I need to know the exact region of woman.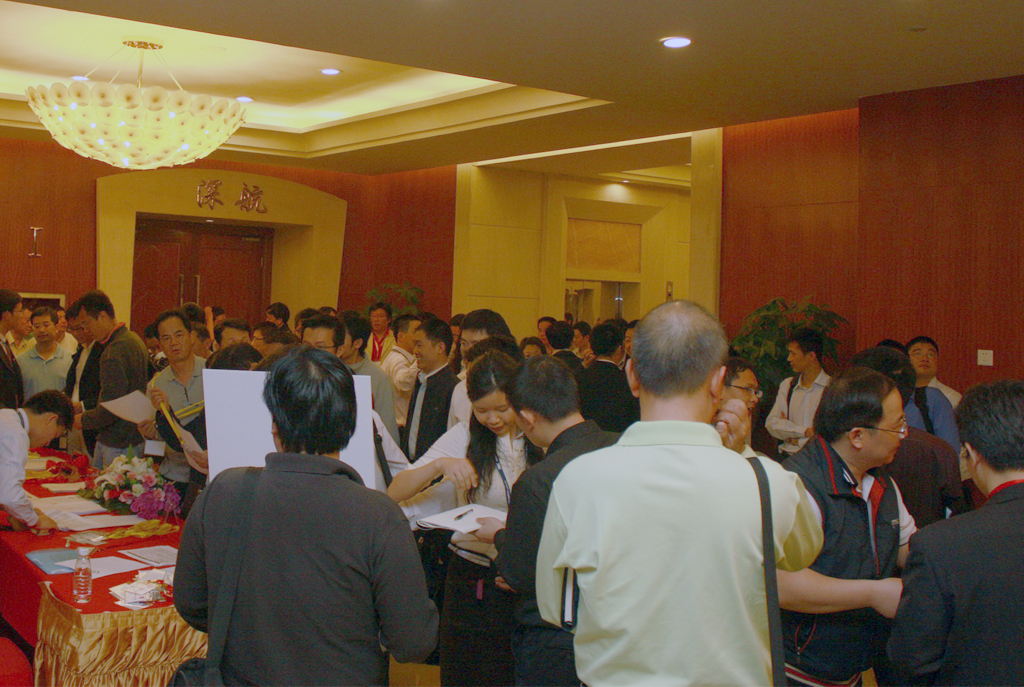
Region: l=387, t=349, r=545, b=686.
